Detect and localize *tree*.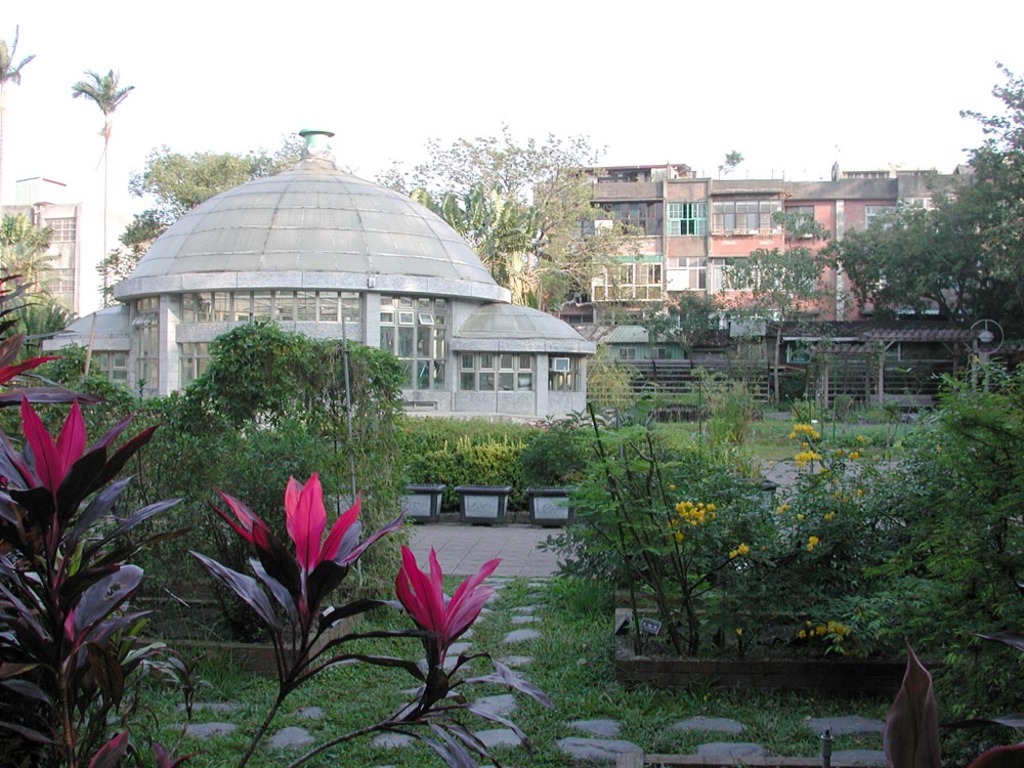
Localized at pyautogui.locateOnScreen(122, 150, 258, 219).
